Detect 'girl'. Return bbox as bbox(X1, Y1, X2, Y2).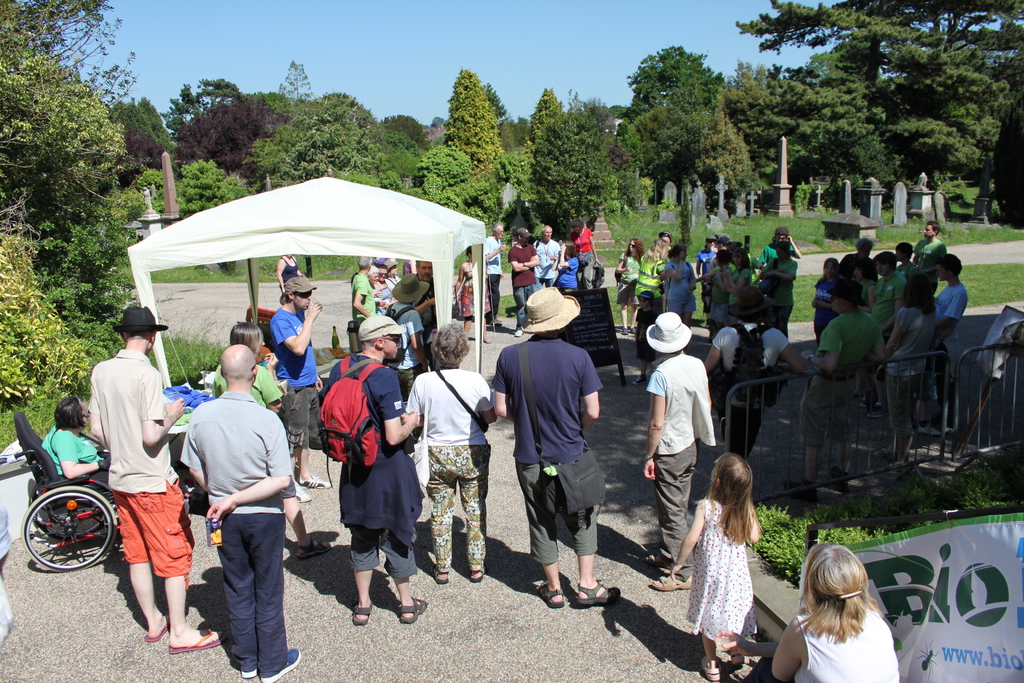
bbox(668, 454, 765, 680).
